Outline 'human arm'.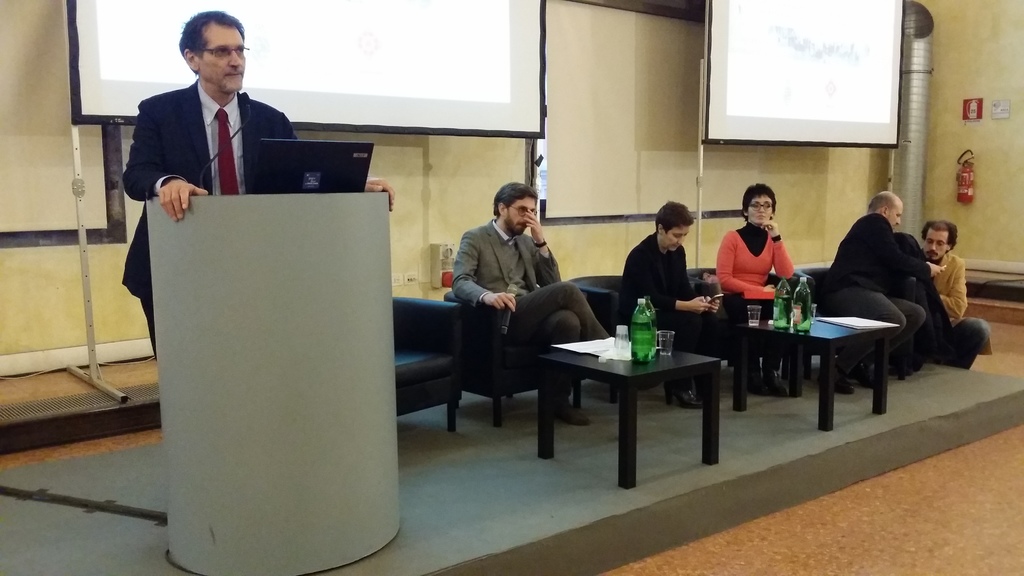
Outline: box(124, 103, 205, 223).
